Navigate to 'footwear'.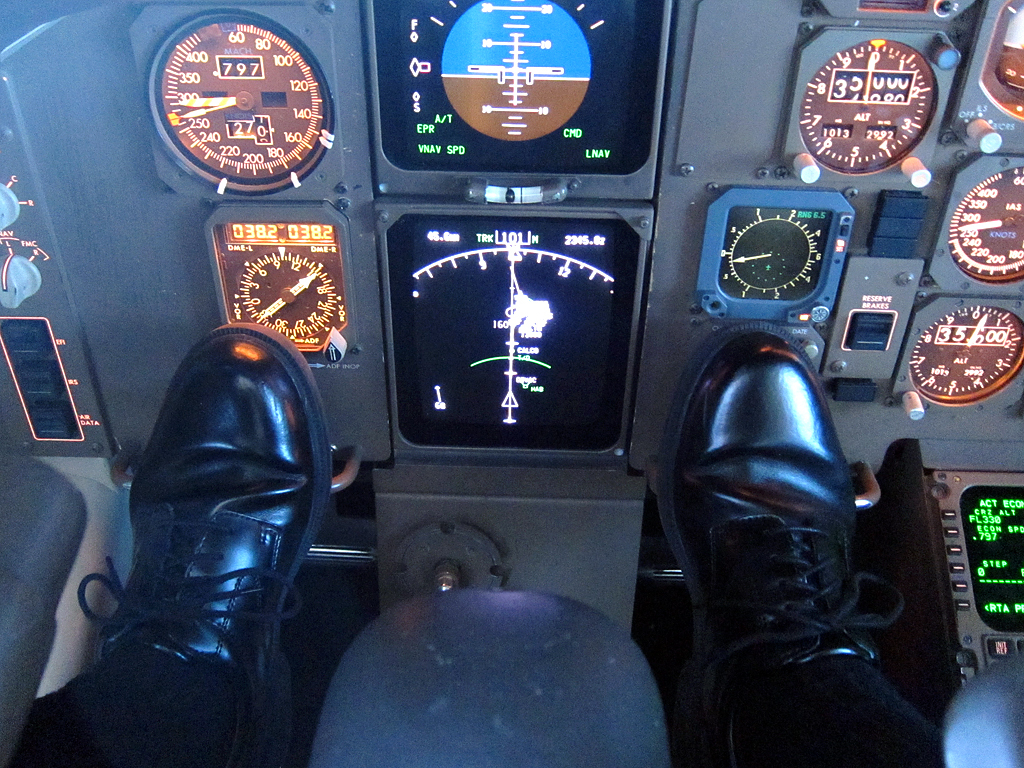
Navigation target: (left=70, top=314, right=336, bottom=760).
